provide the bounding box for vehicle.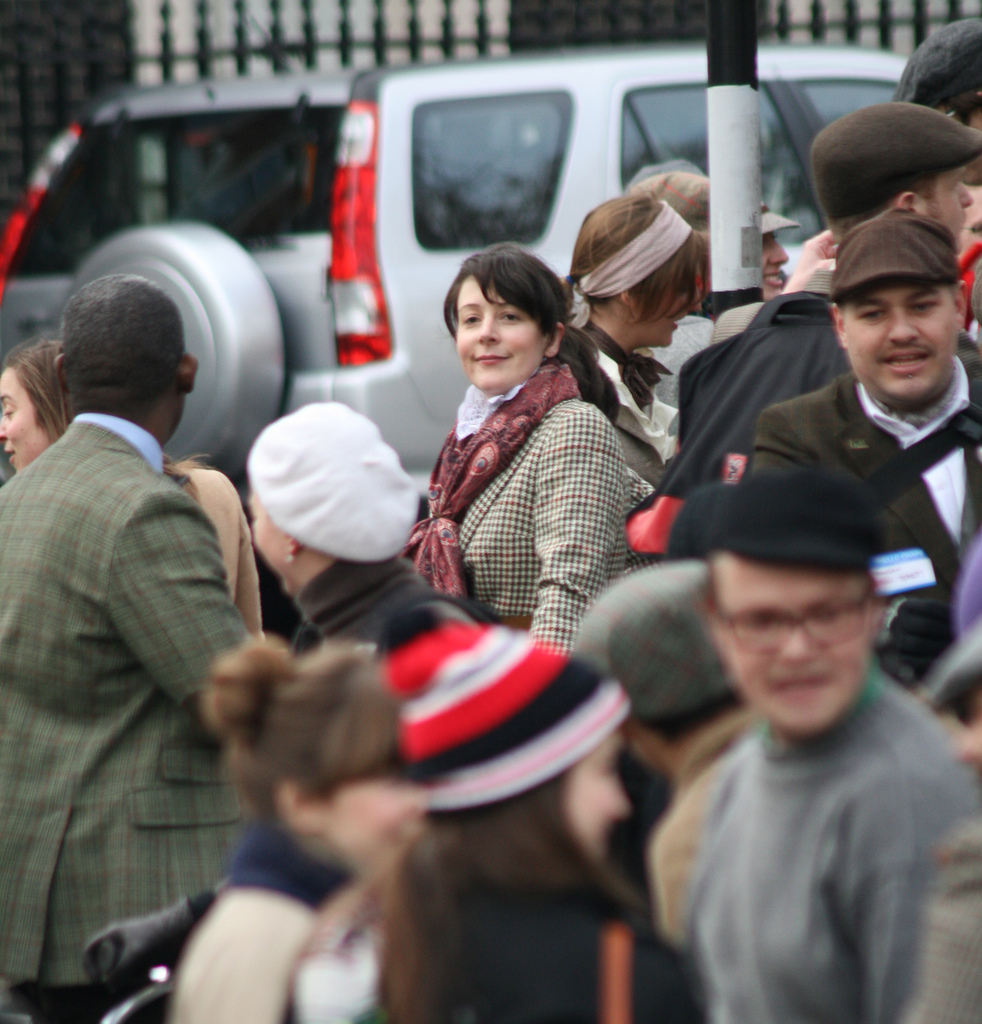
detection(0, 39, 958, 530).
